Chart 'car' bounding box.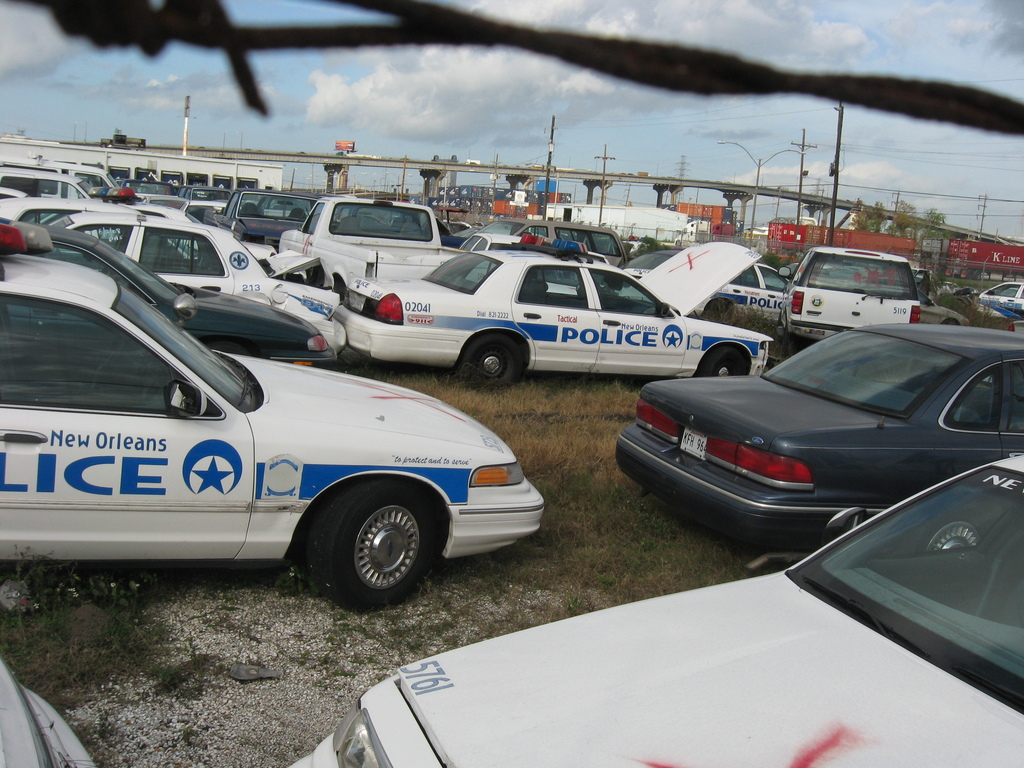
Charted: locate(616, 323, 1023, 558).
